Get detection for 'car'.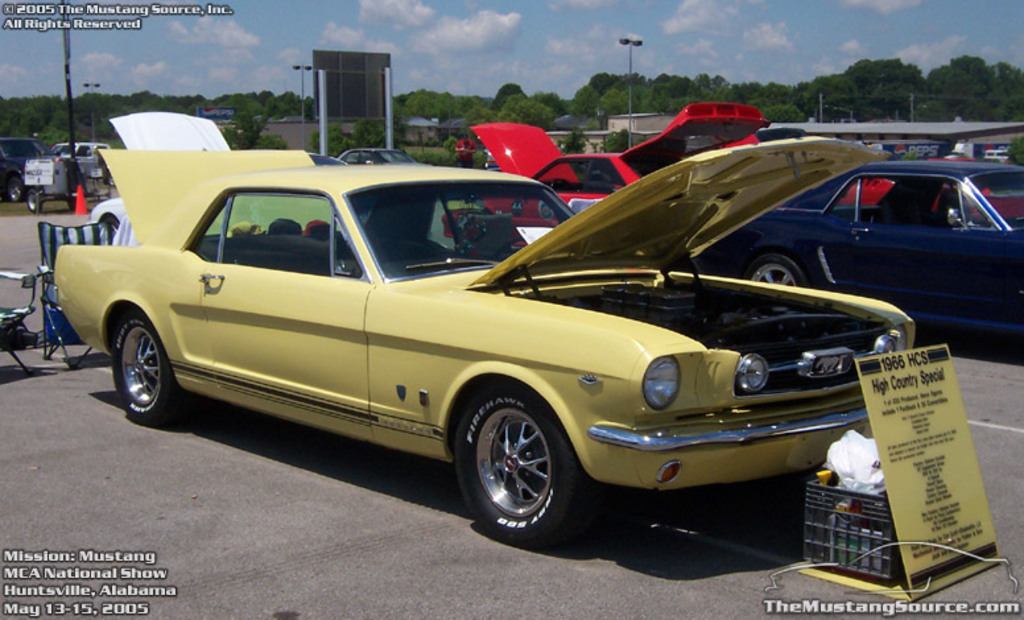
Detection: crop(0, 133, 53, 202).
